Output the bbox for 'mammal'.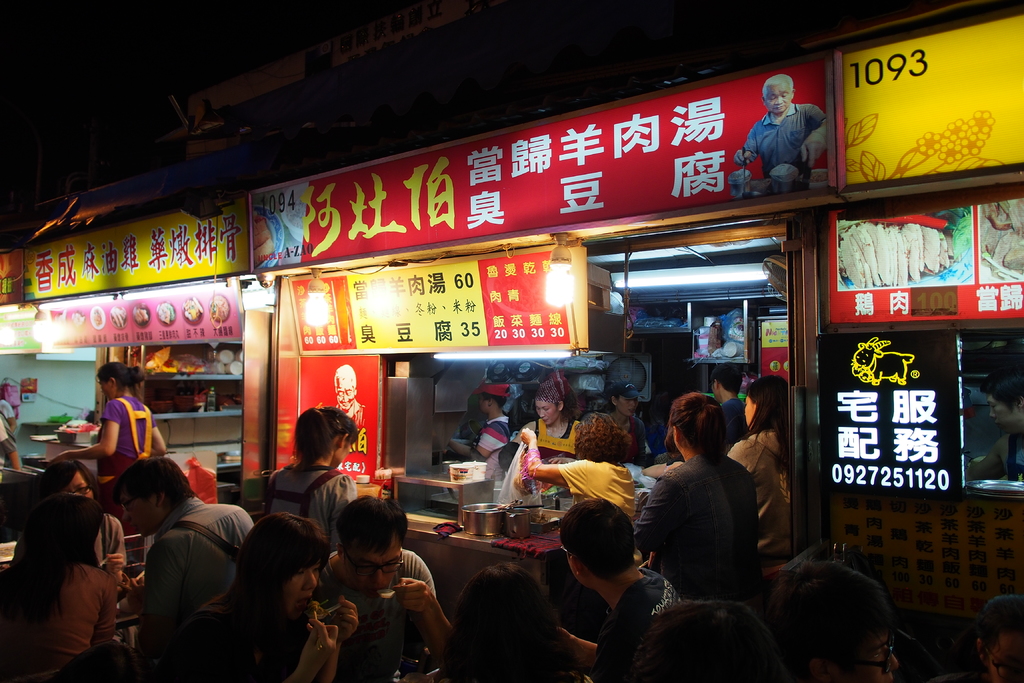
box(772, 557, 902, 679).
